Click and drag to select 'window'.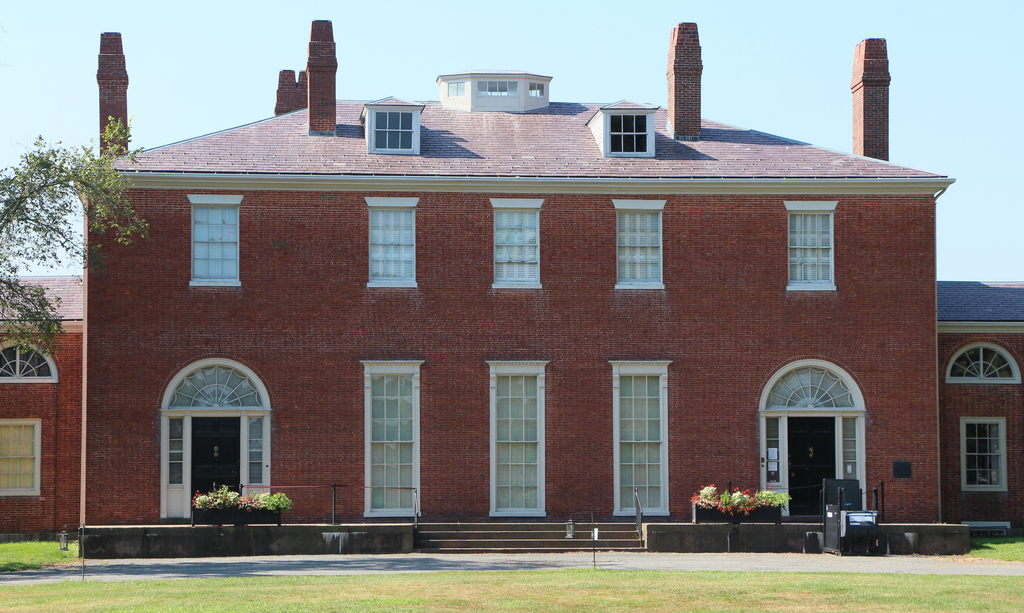
Selection: {"x1": 530, "y1": 81, "x2": 544, "y2": 99}.
